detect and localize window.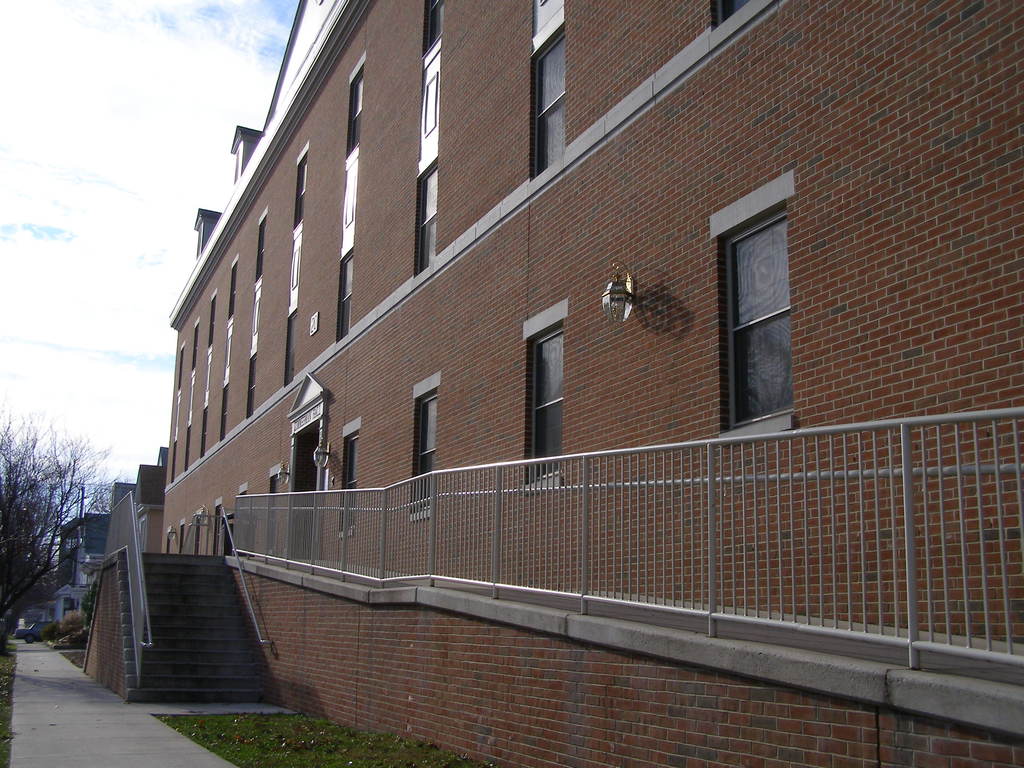
Localized at l=225, t=252, r=244, b=323.
